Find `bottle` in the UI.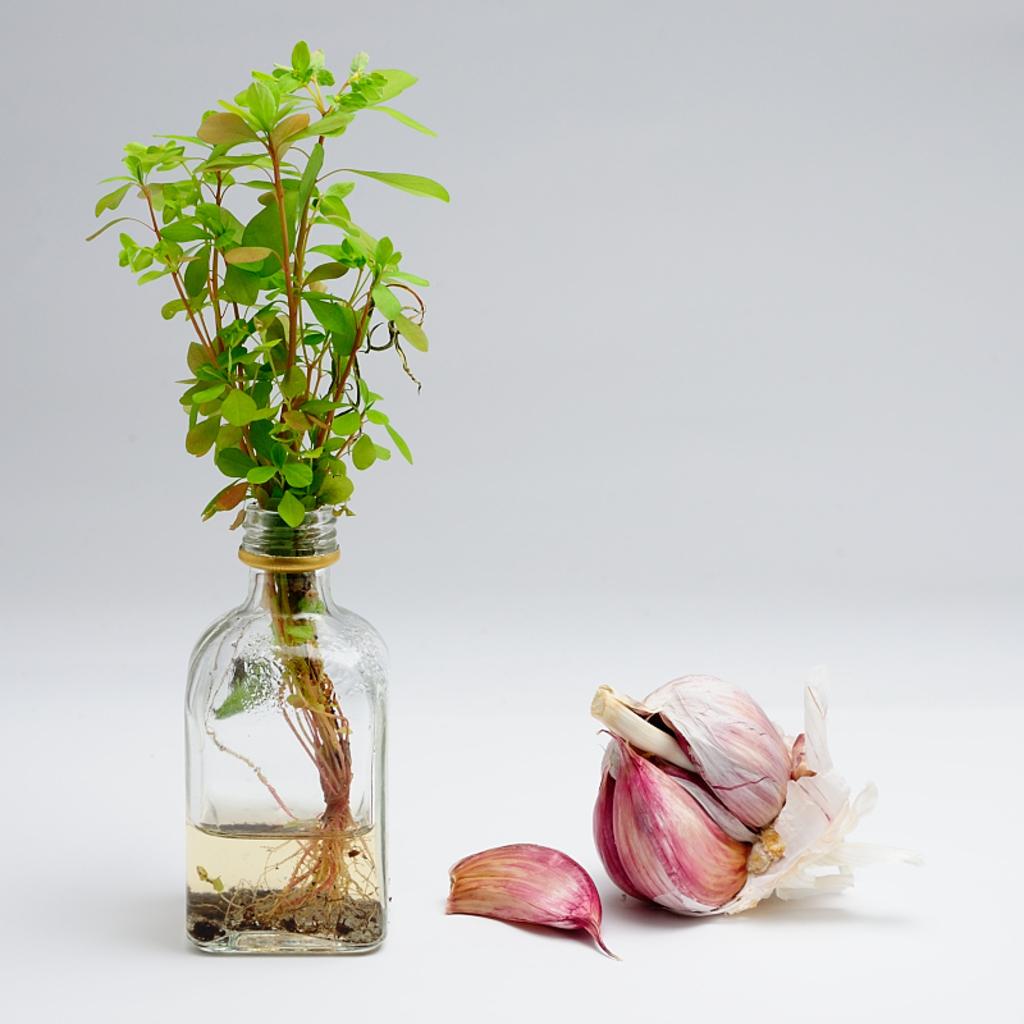
UI element at 179/499/389/952.
